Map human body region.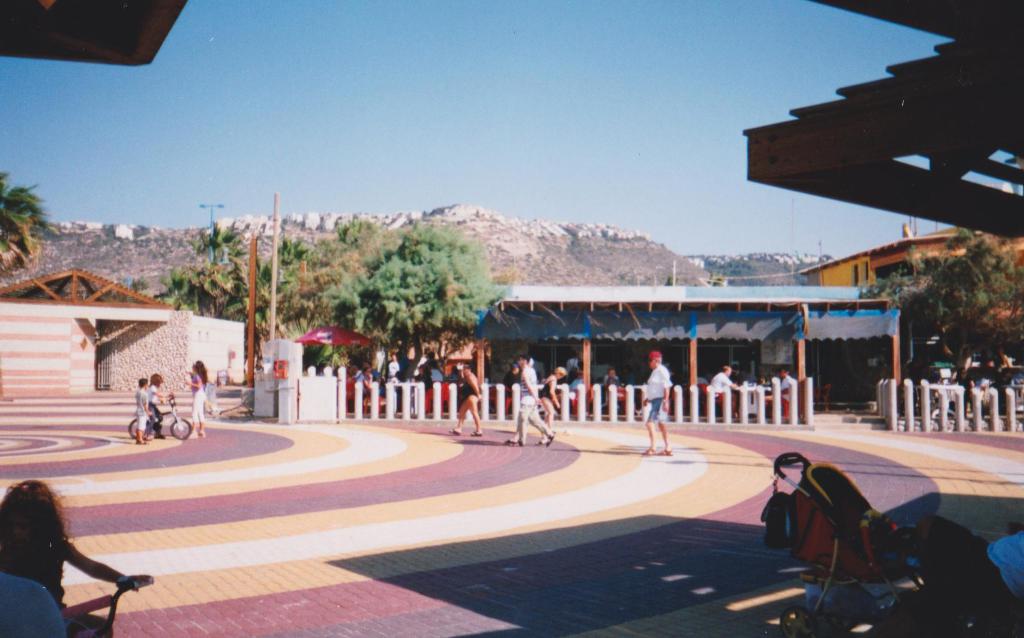
Mapped to crop(518, 356, 559, 449).
